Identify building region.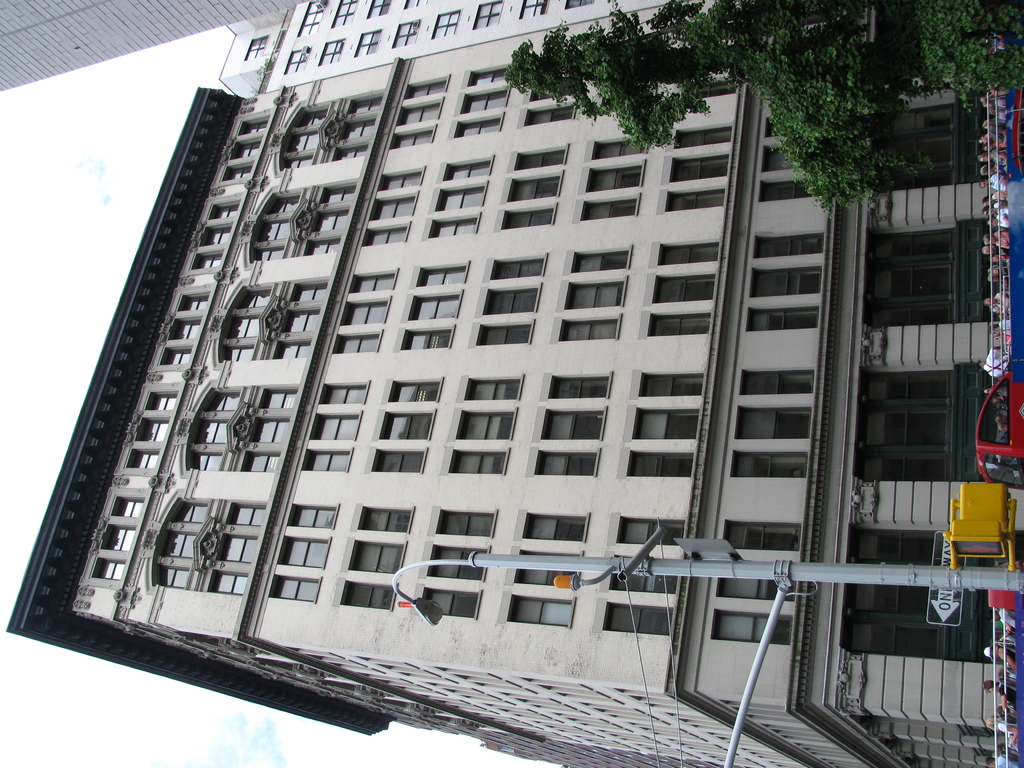
Region: l=5, t=0, r=1011, b=767.
